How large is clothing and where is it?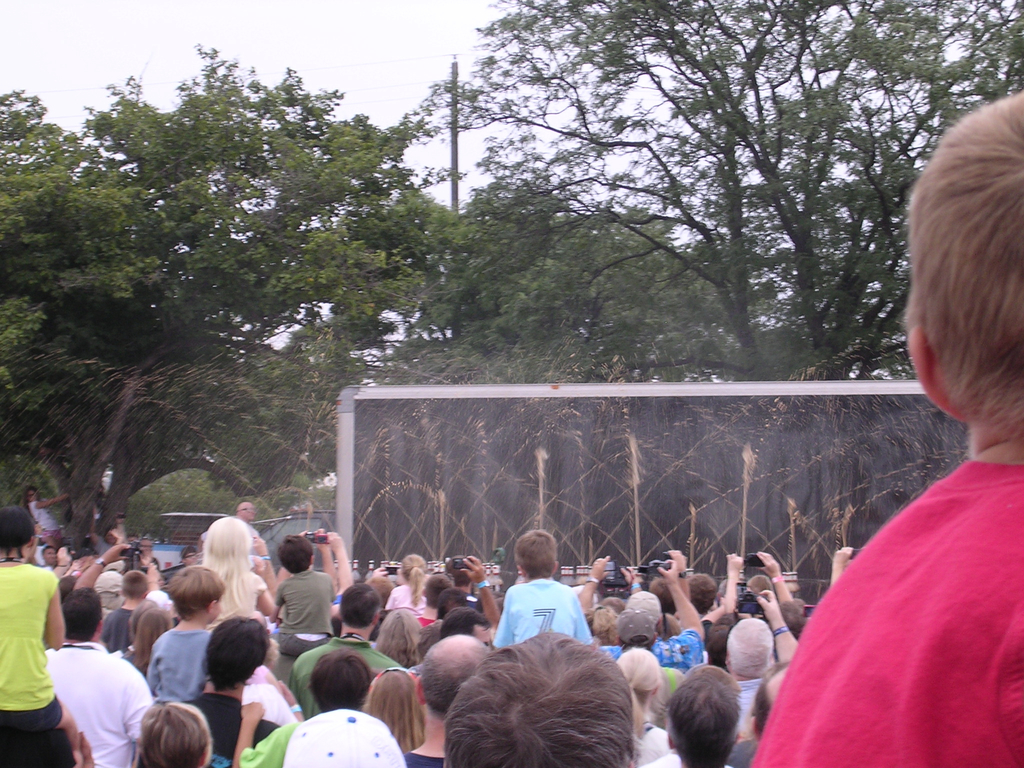
Bounding box: bbox(490, 579, 591, 652).
